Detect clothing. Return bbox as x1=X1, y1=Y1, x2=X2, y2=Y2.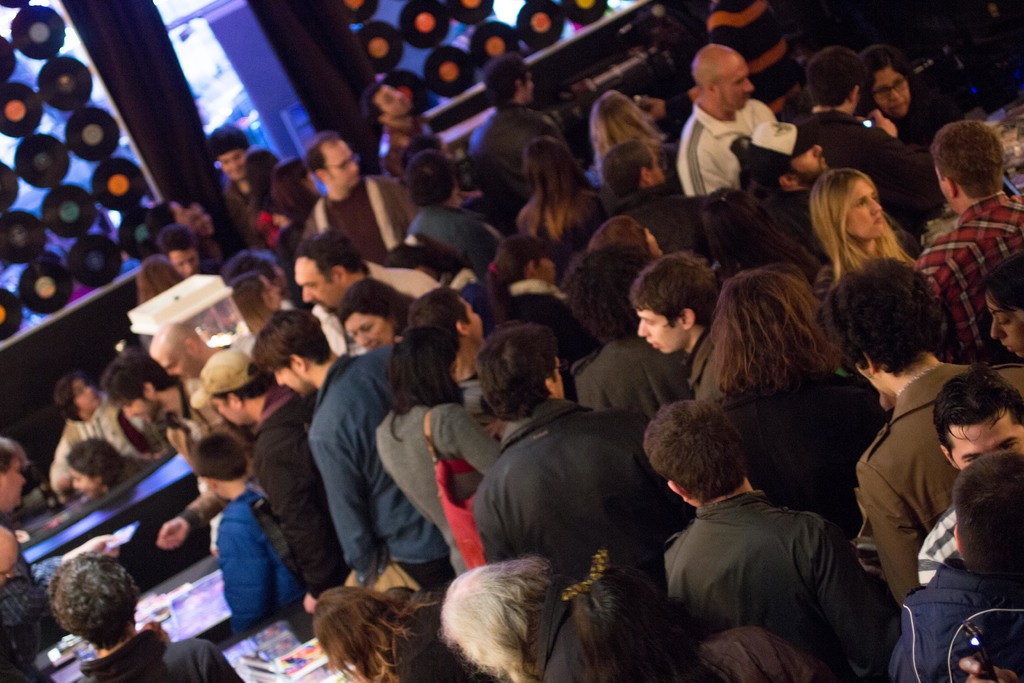
x1=919, y1=189, x2=1023, y2=362.
